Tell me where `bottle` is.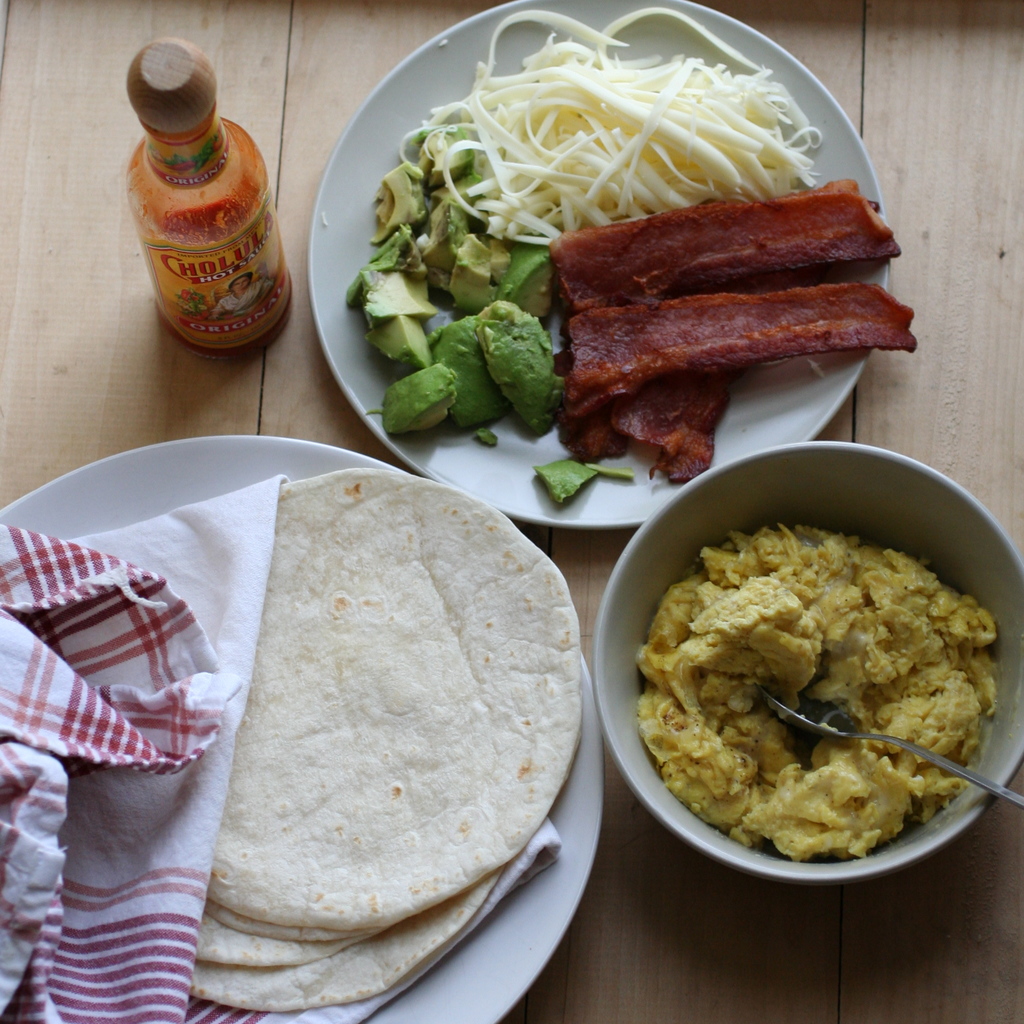
`bottle` is at BBox(119, 40, 294, 363).
